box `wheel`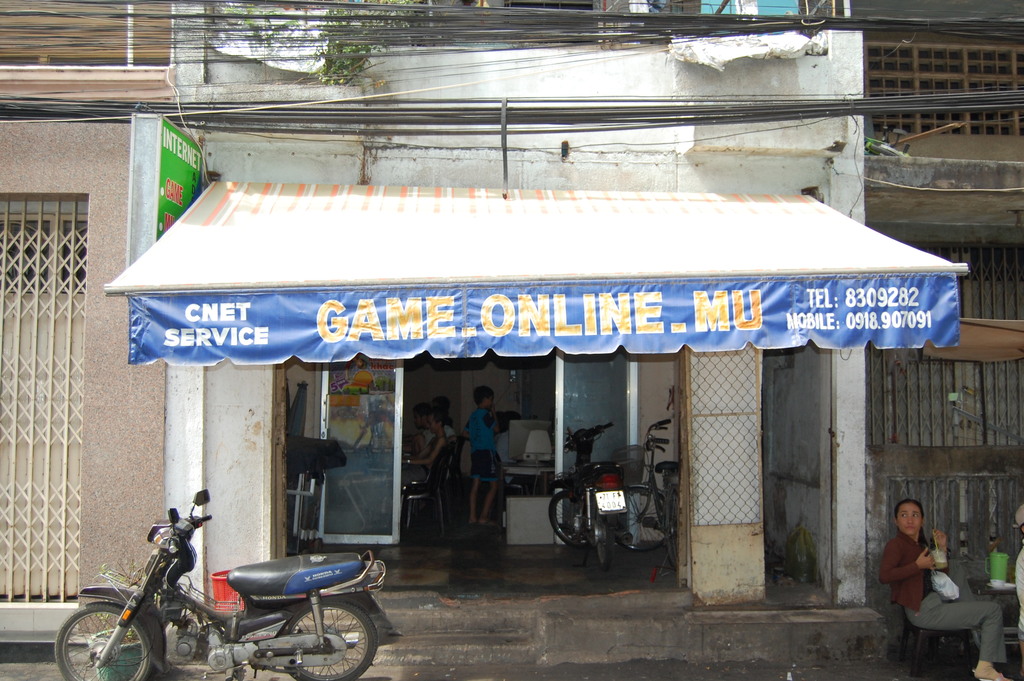
bbox=[590, 500, 612, 571]
